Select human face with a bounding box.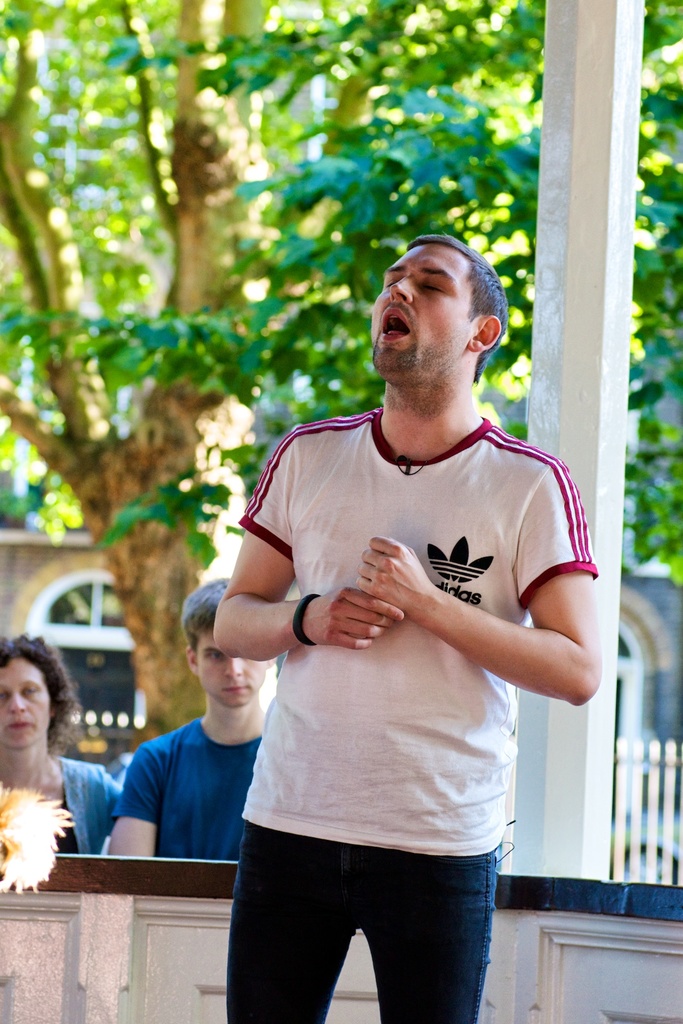
202, 637, 257, 707.
